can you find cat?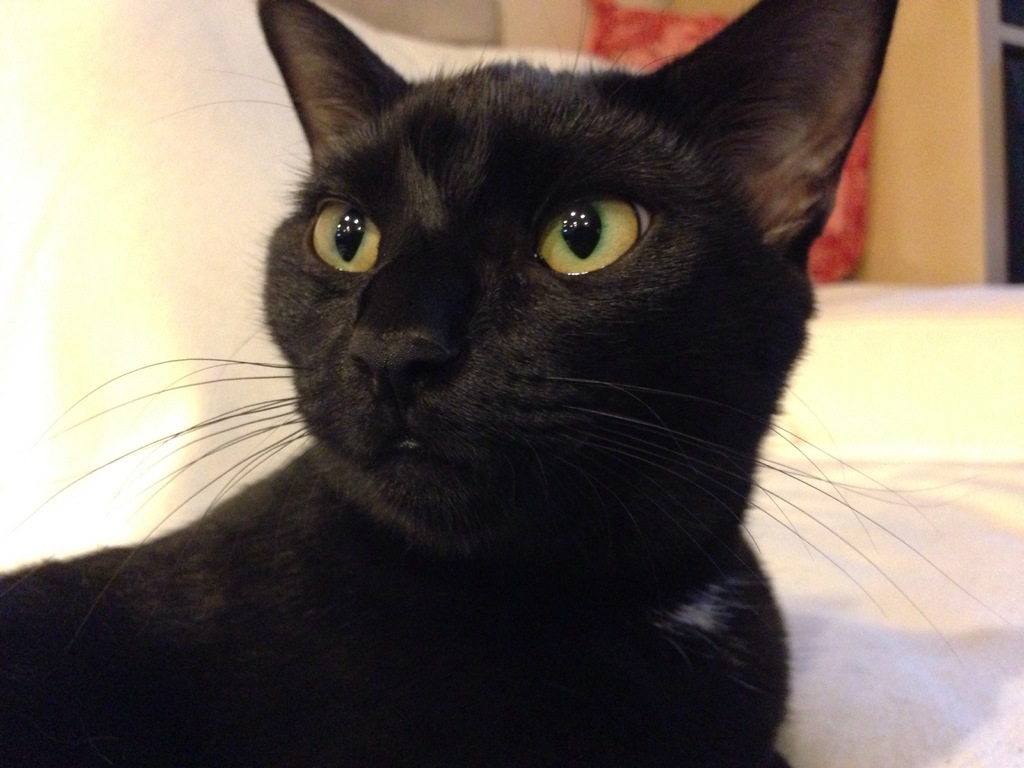
Yes, bounding box: box=[0, 0, 1023, 767].
